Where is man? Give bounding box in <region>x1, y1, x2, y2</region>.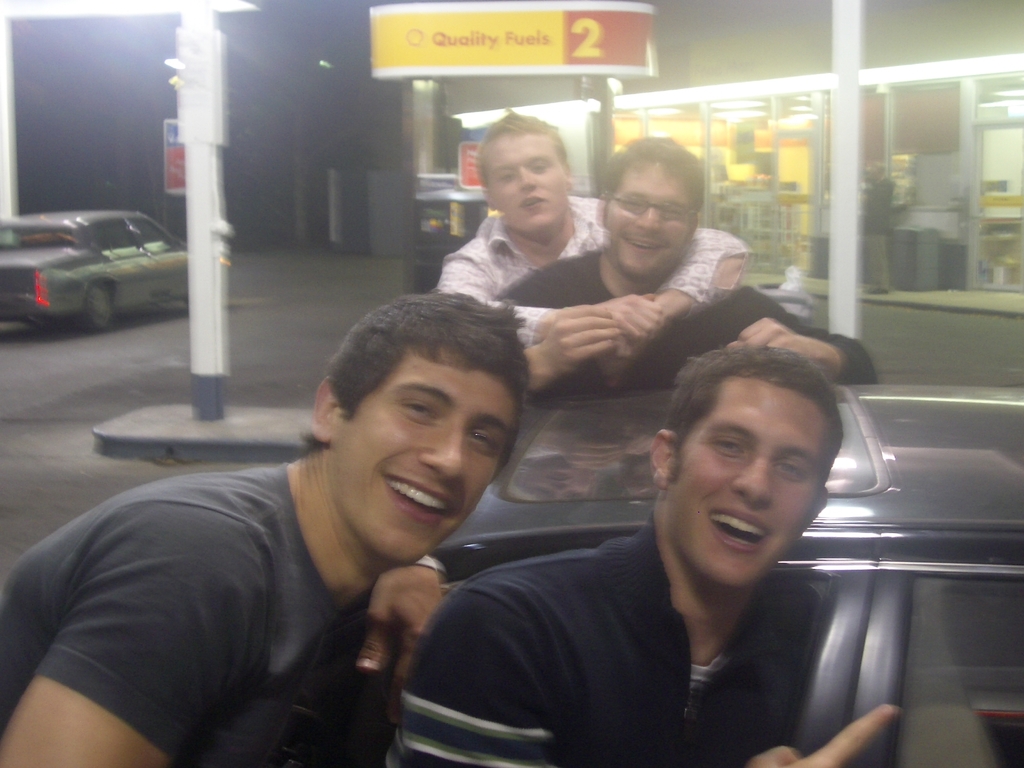
<region>423, 348, 909, 759</region>.
